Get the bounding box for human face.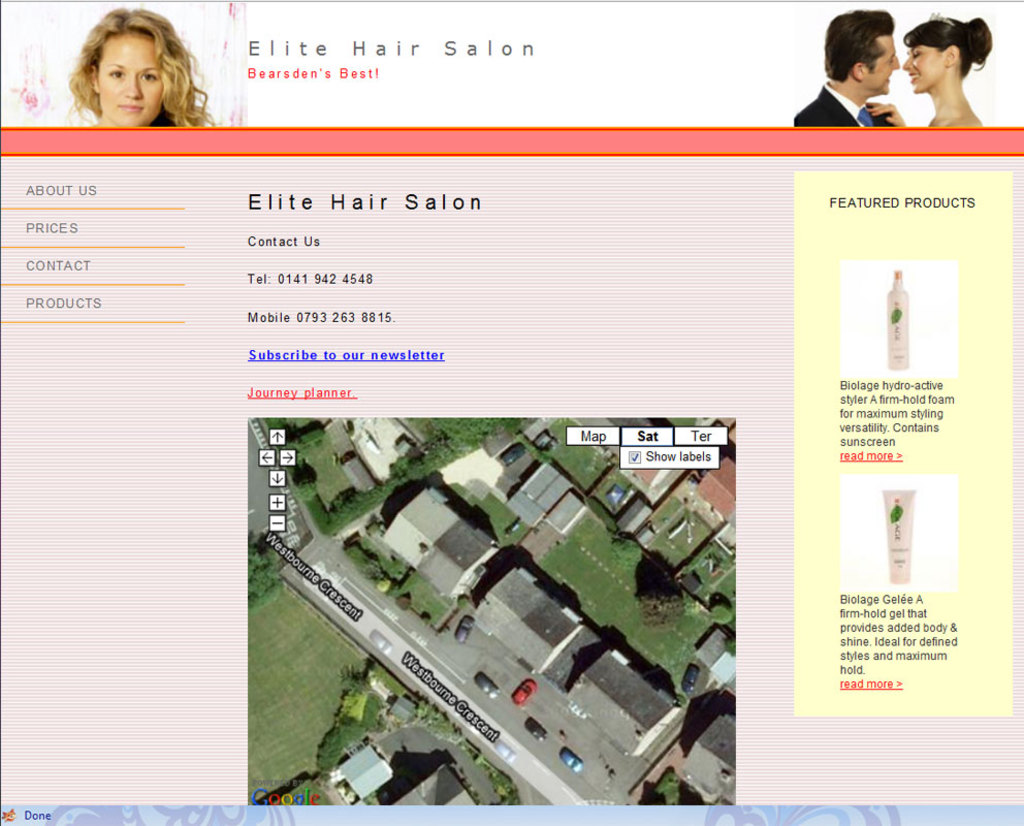
x1=867 y1=35 x2=900 y2=100.
